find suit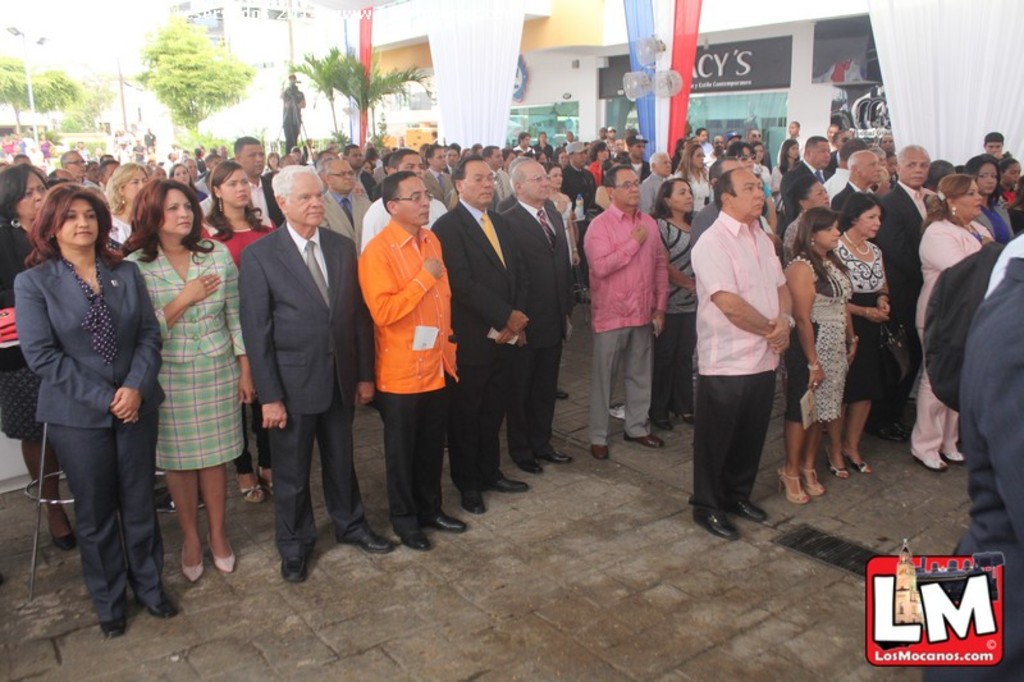
(x1=428, y1=200, x2=527, y2=491)
